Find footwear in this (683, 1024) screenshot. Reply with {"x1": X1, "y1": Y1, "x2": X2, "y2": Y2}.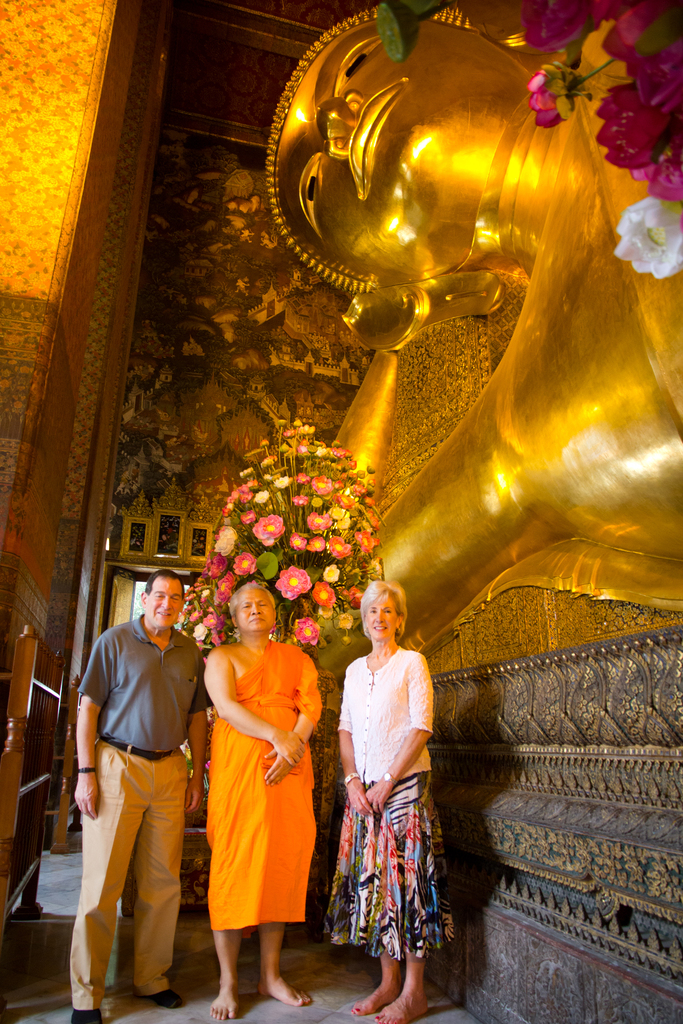
{"x1": 135, "y1": 991, "x2": 184, "y2": 1007}.
